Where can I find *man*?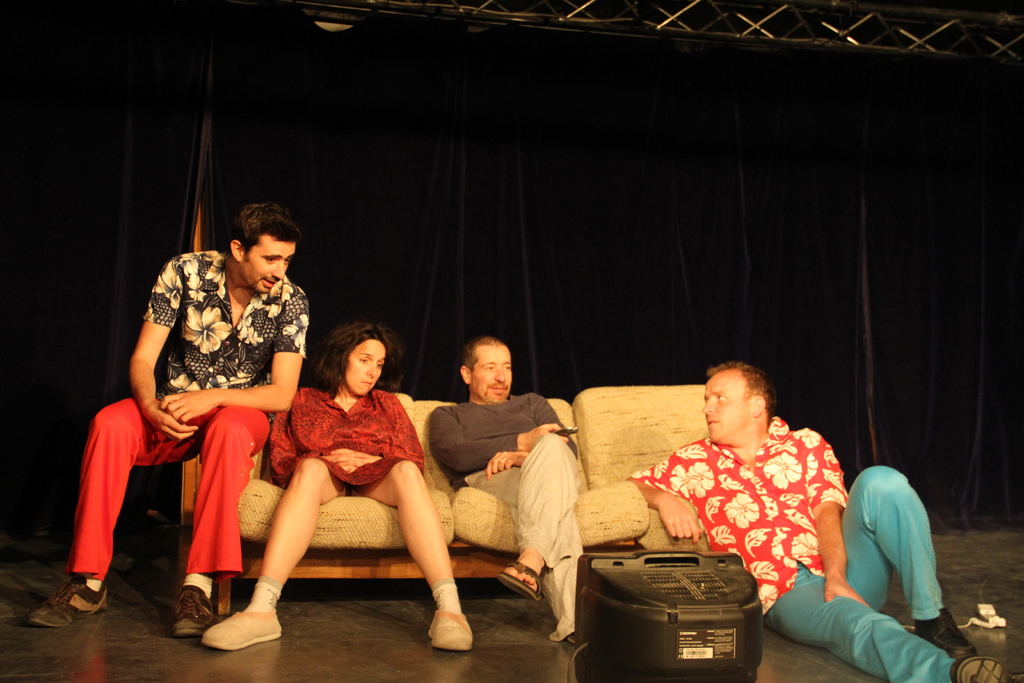
You can find it at BBox(619, 354, 1023, 682).
